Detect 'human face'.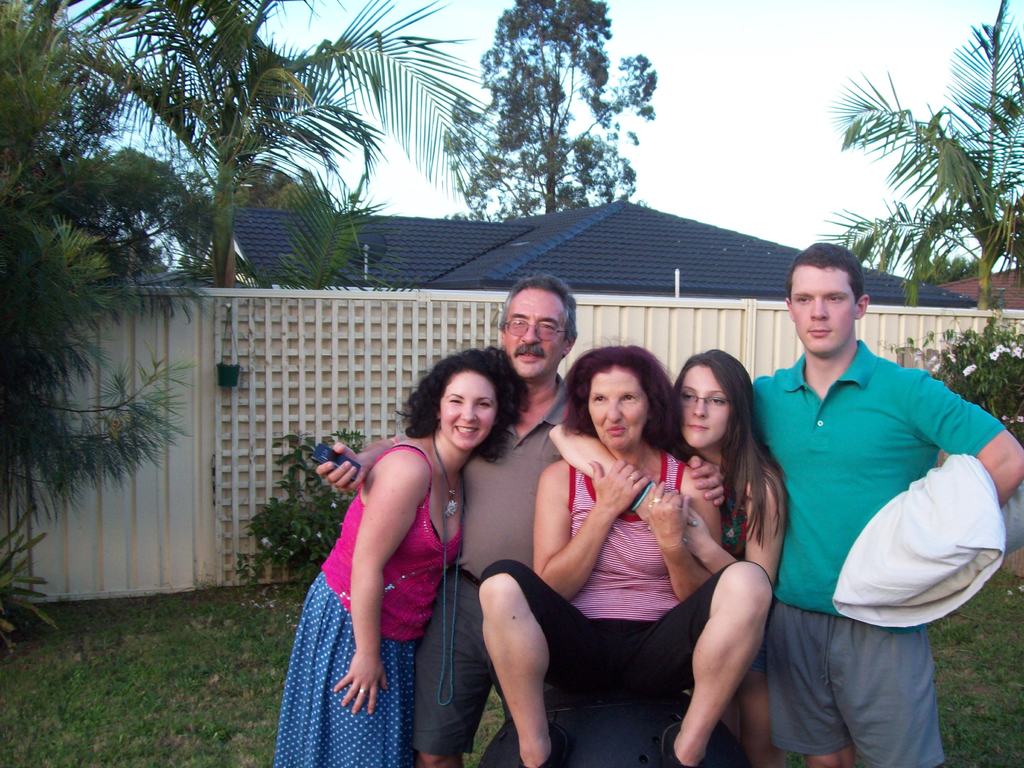
Detected at (left=680, top=363, right=730, bottom=450).
